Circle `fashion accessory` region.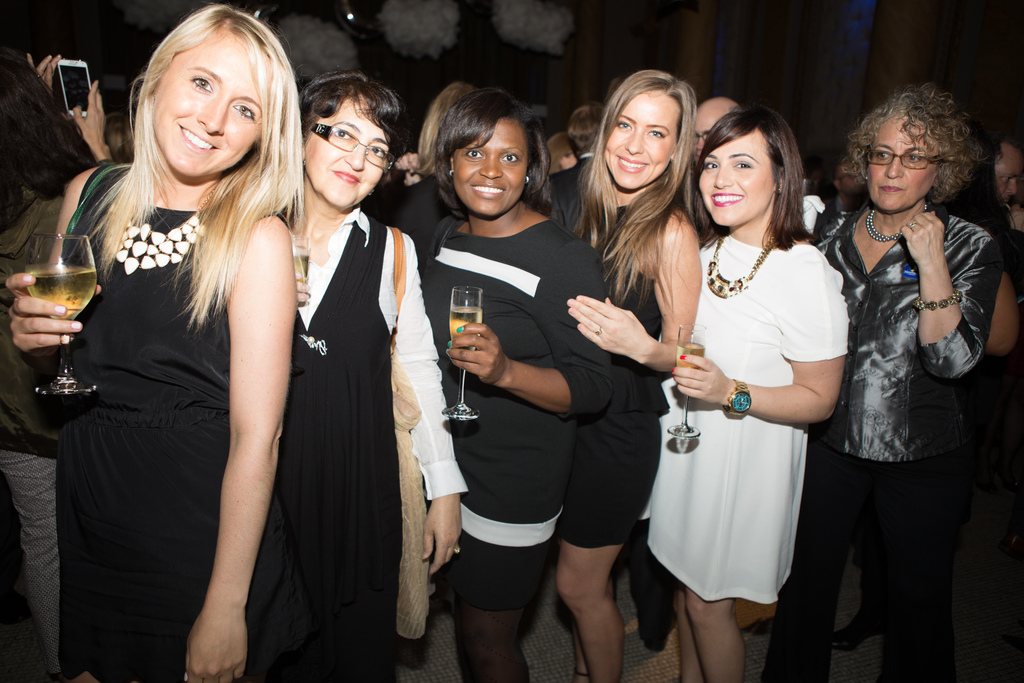
Region: bbox=(303, 117, 396, 171).
